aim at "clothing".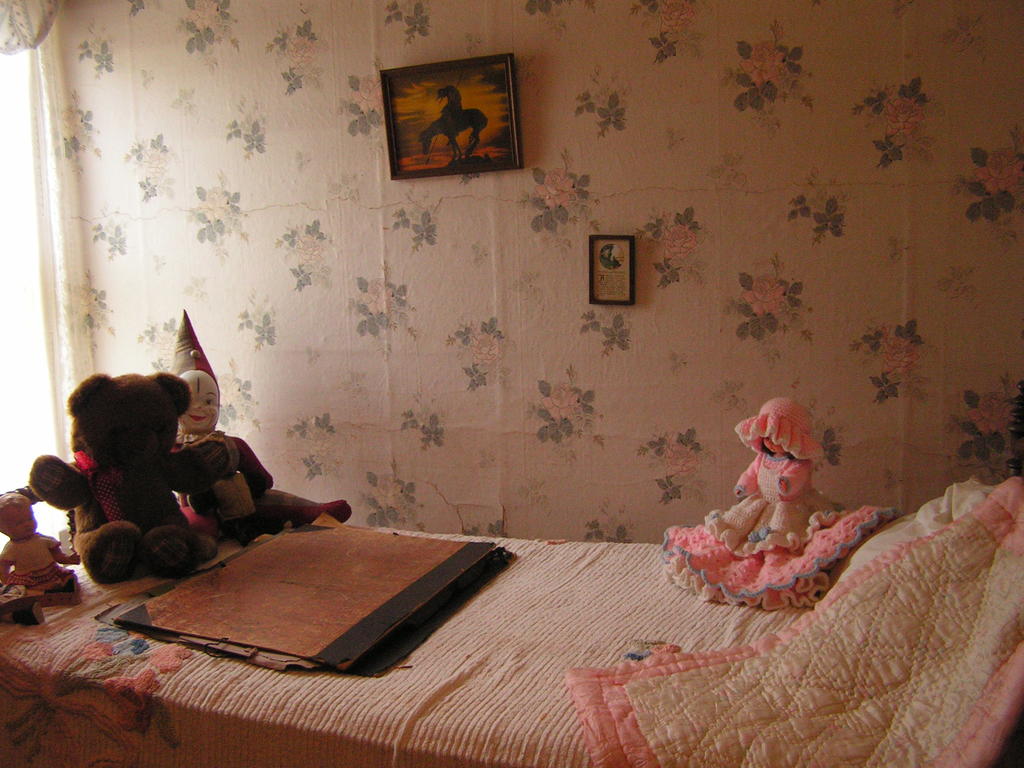
Aimed at {"left": 3, "top": 532, "right": 74, "bottom": 593}.
